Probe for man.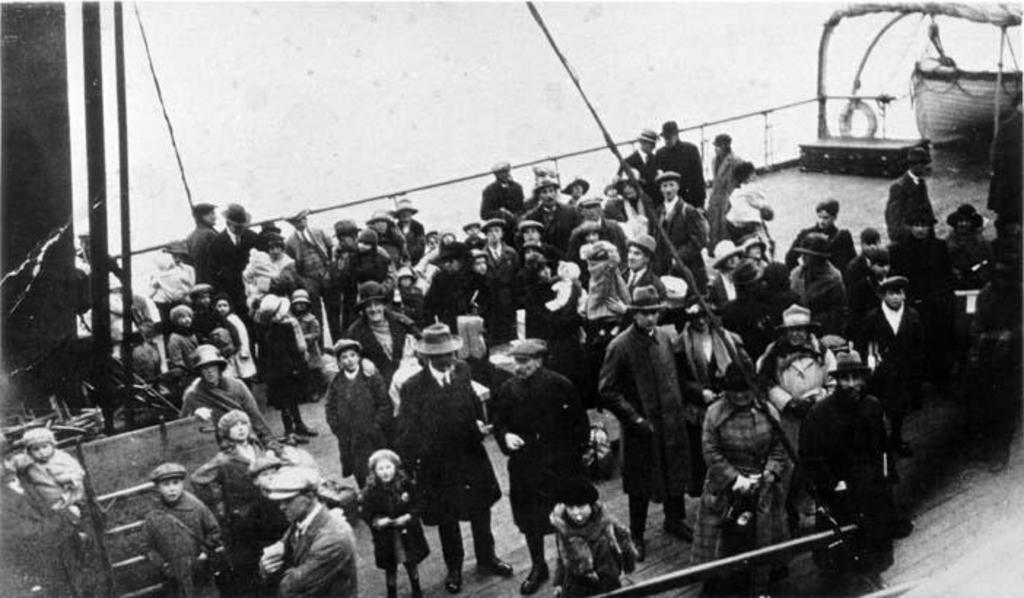
Probe result: crop(525, 176, 579, 245).
